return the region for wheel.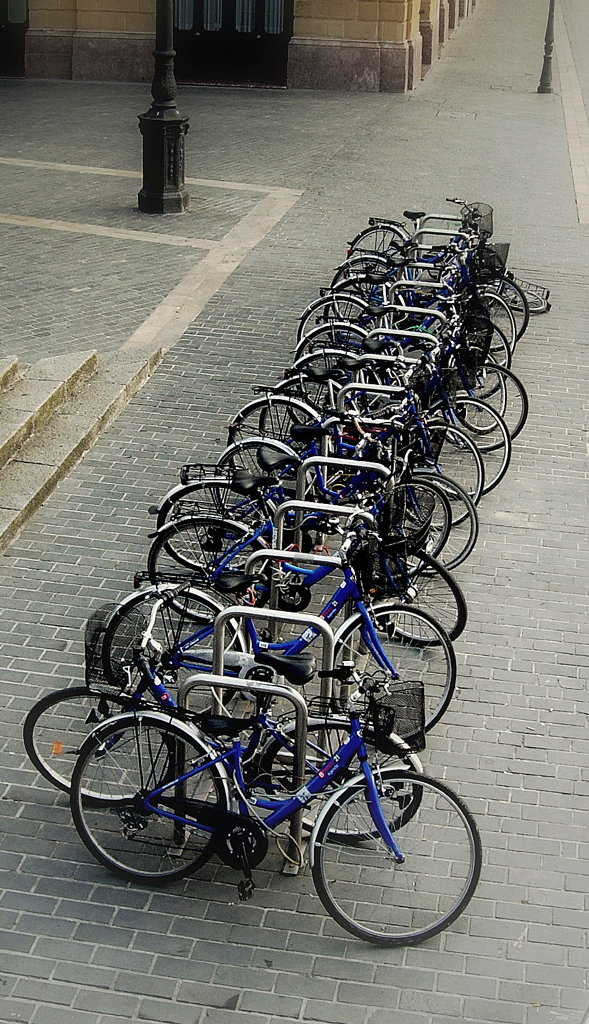
crop(220, 440, 304, 505).
